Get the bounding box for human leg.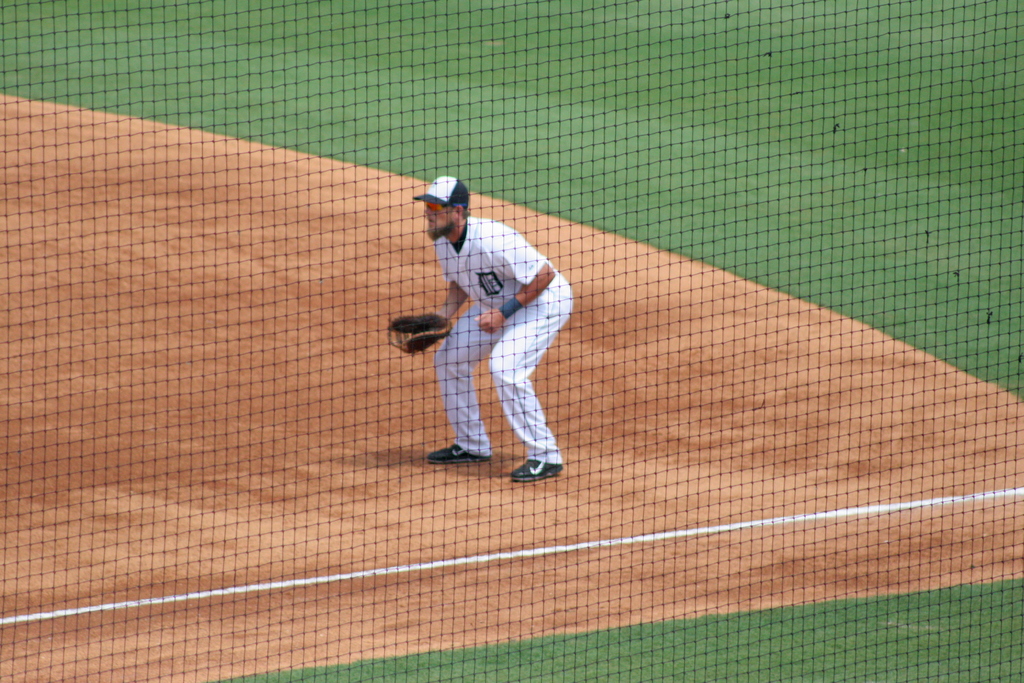
x1=425 y1=308 x2=513 y2=466.
